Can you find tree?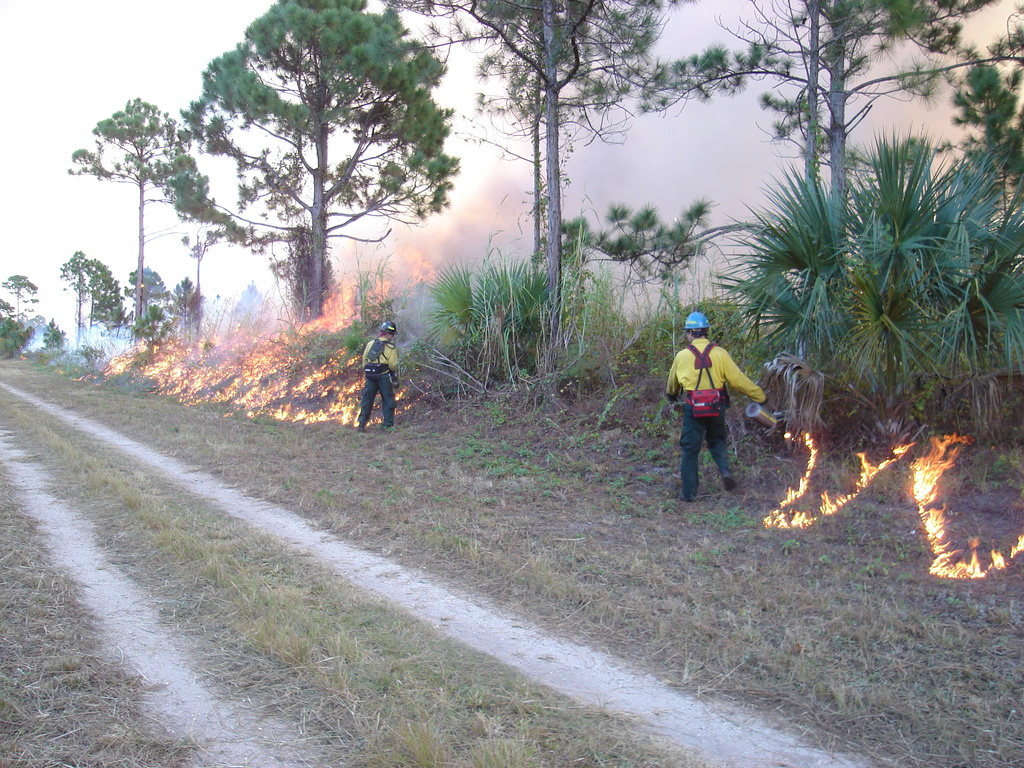
Yes, bounding box: 0, 329, 25, 358.
